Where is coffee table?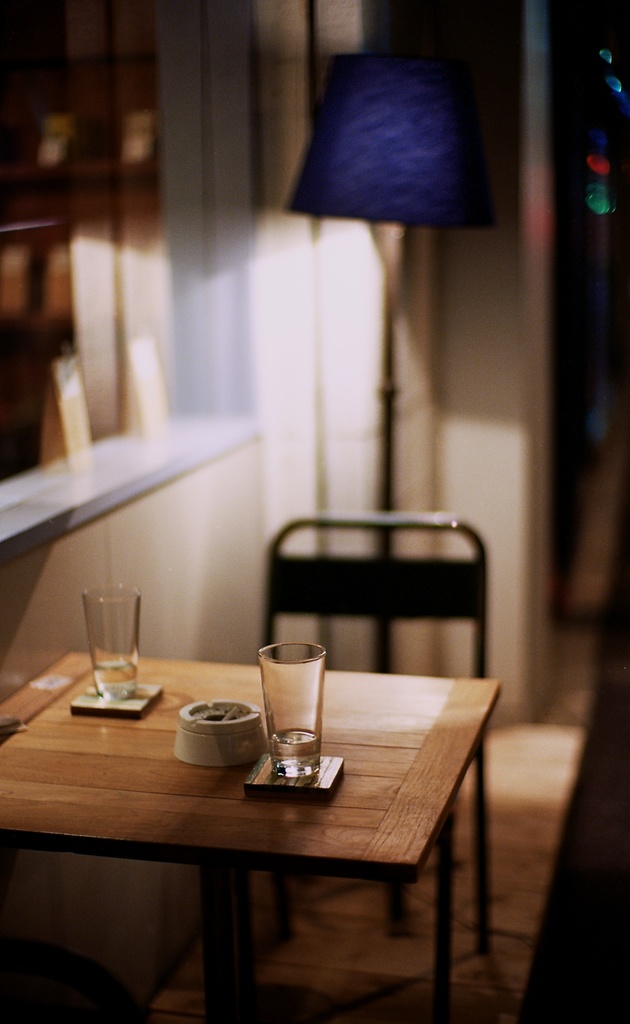
Rect(4, 666, 500, 1006).
